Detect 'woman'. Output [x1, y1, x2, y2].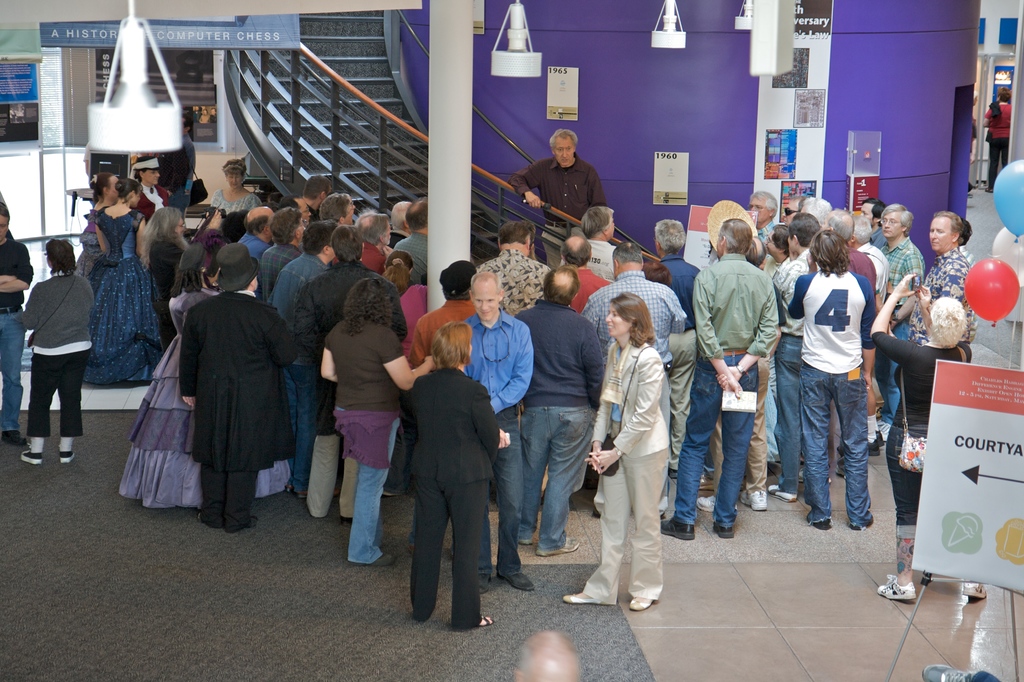
[327, 275, 436, 564].
